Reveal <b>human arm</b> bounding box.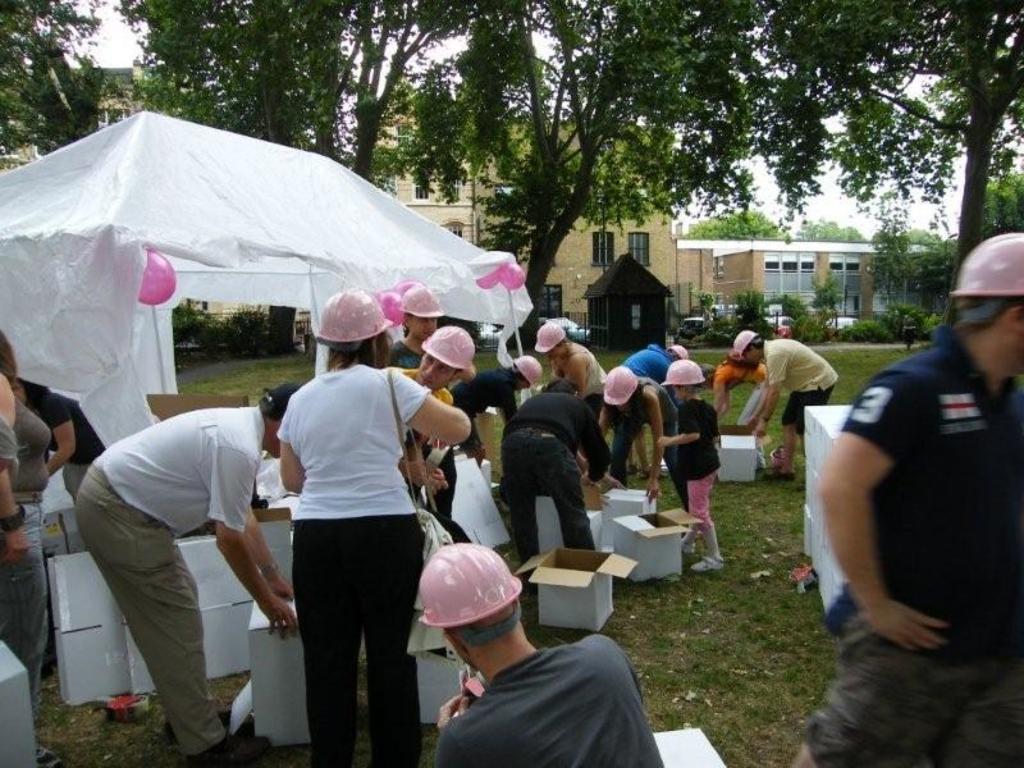
Revealed: box=[237, 511, 296, 603].
